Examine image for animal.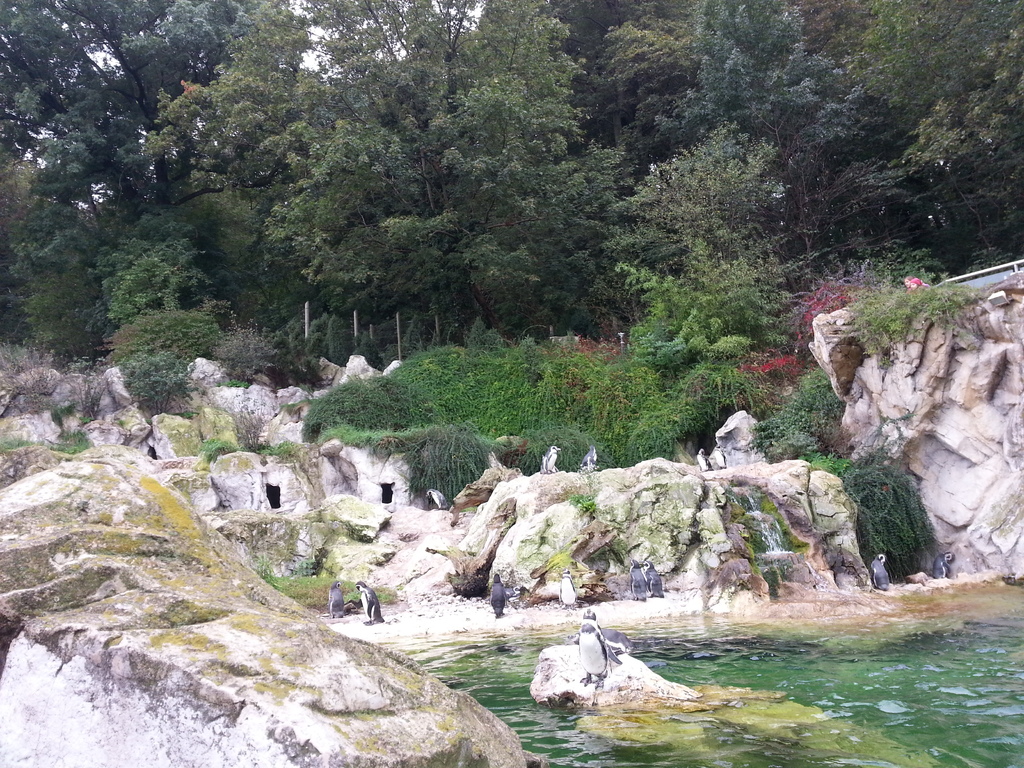
Examination result: box=[579, 620, 608, 687].
